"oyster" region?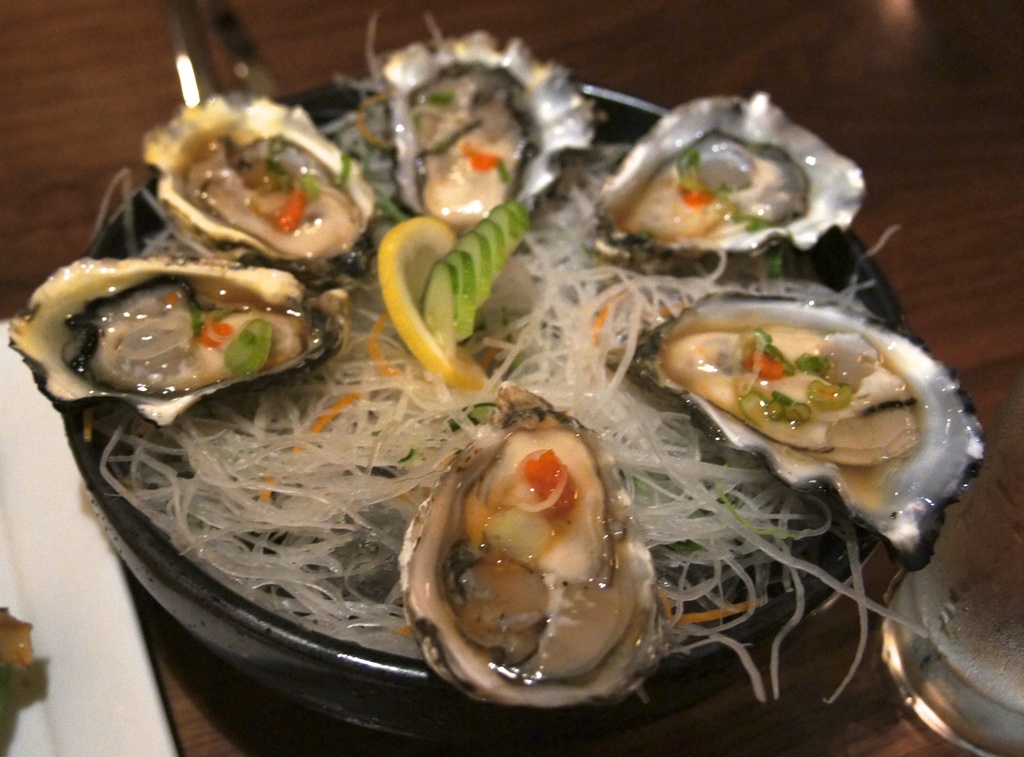
372:22:596:238
